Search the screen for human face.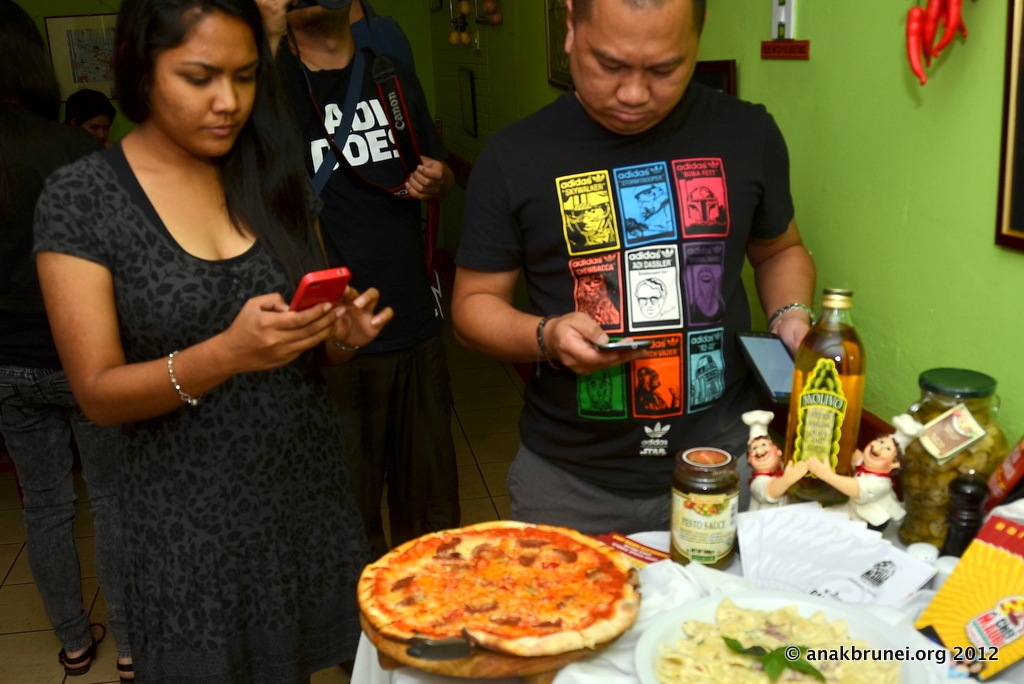
Found at [x1=89, y1=118, x2=112, y2=146].
